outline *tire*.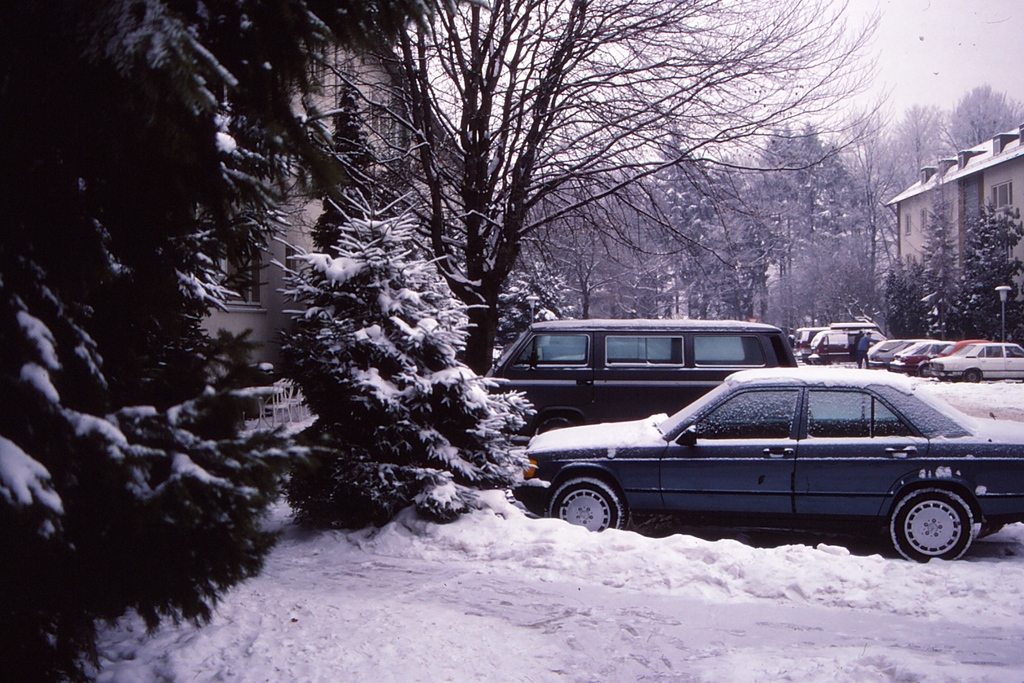
Outline: box(896, 473, 977, 565).
